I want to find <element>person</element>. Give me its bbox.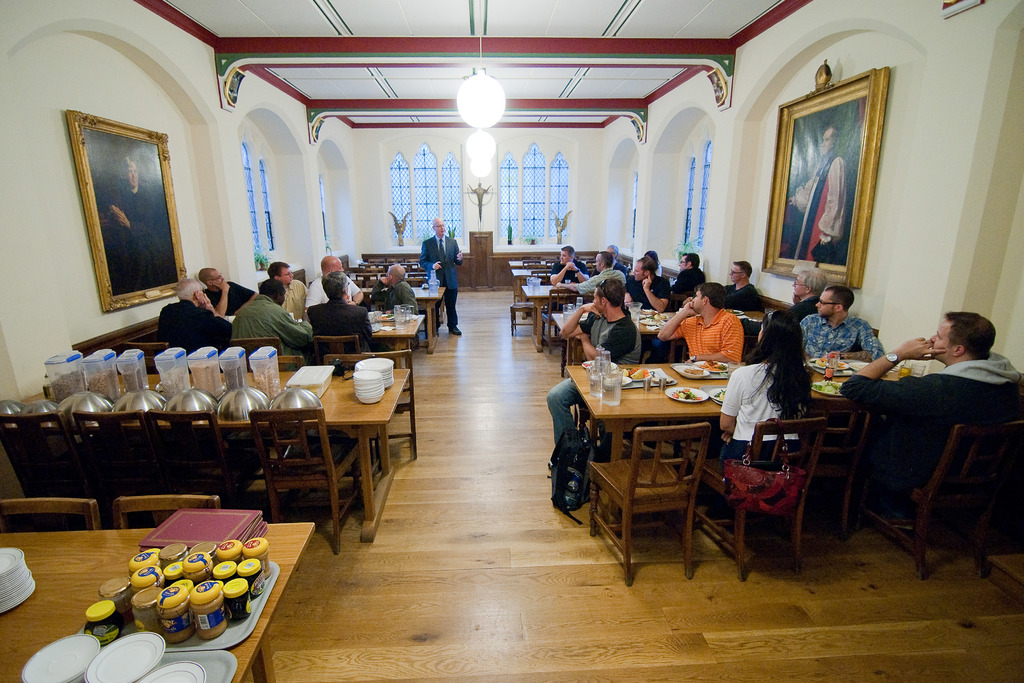
(left=155, top=277, right=237, bottom=352).
